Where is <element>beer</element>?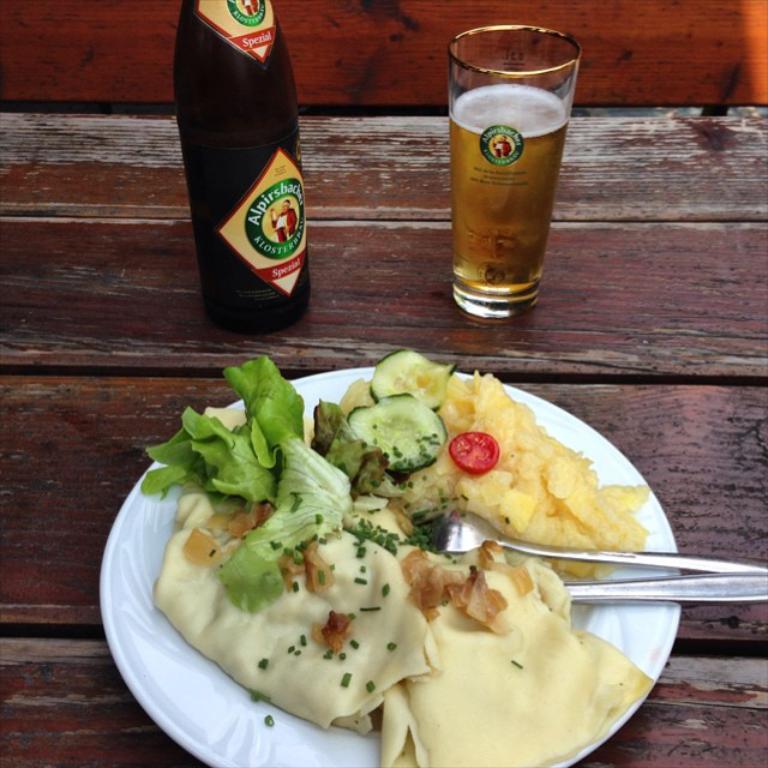
detection(162, 0, 320, 340).
